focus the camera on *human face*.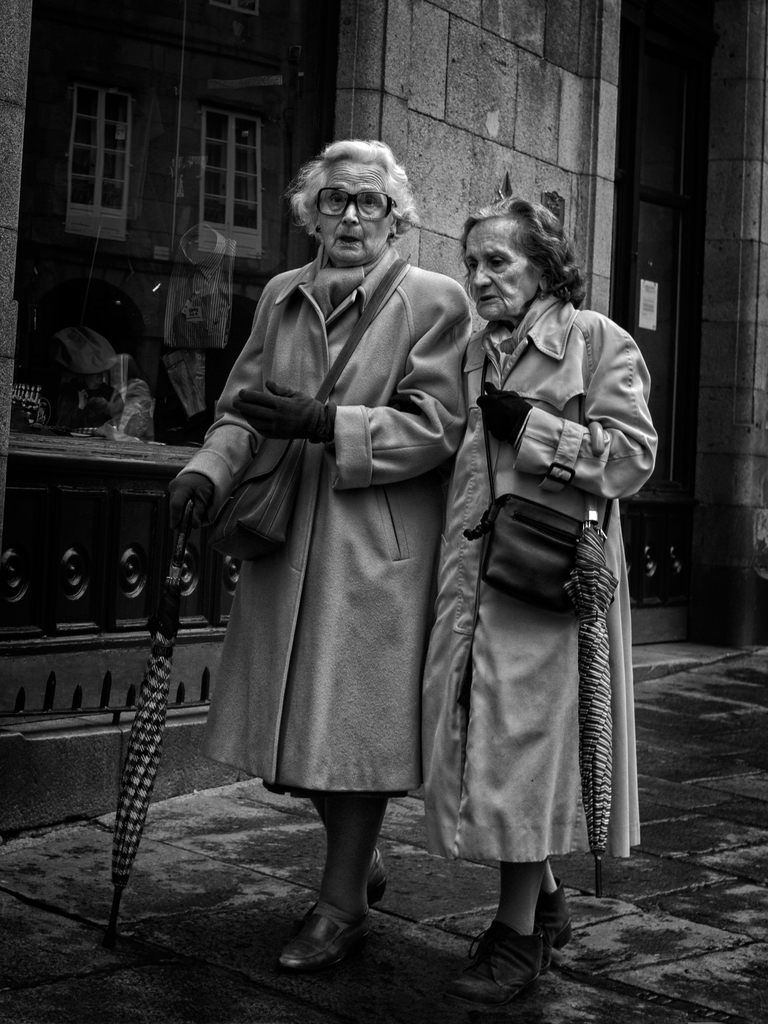
Focus region: rect(462, 219, 537, 326).
